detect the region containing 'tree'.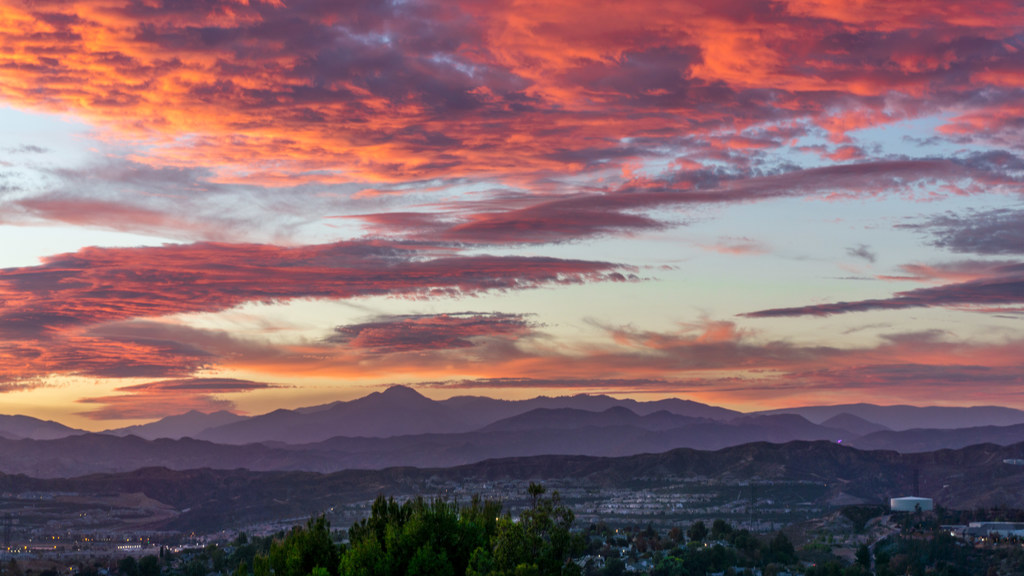
(854, 549, 873, 575).
